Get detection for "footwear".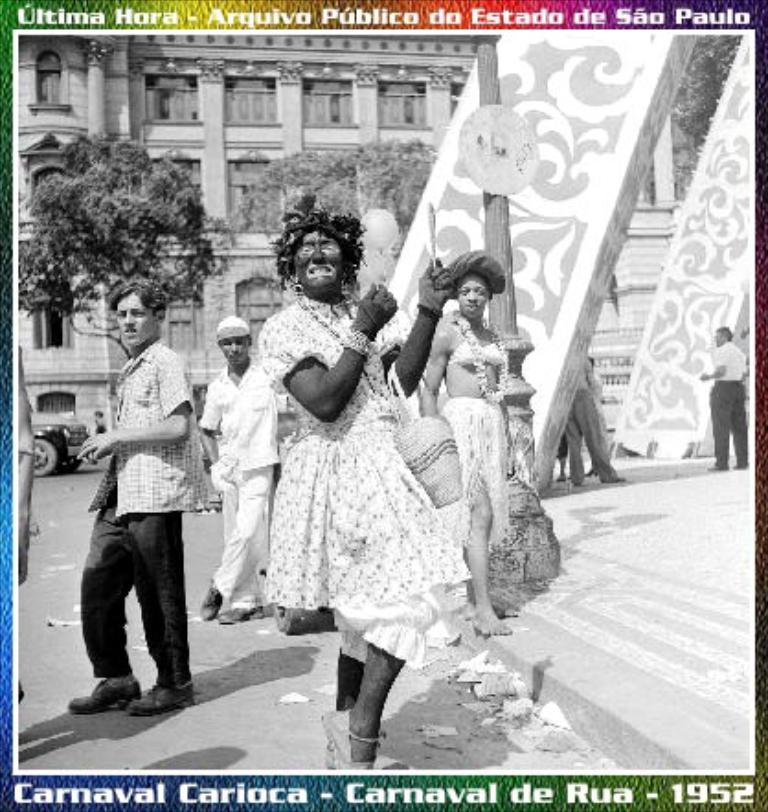
Detection: bbox=(130, 682, 197, 718).
